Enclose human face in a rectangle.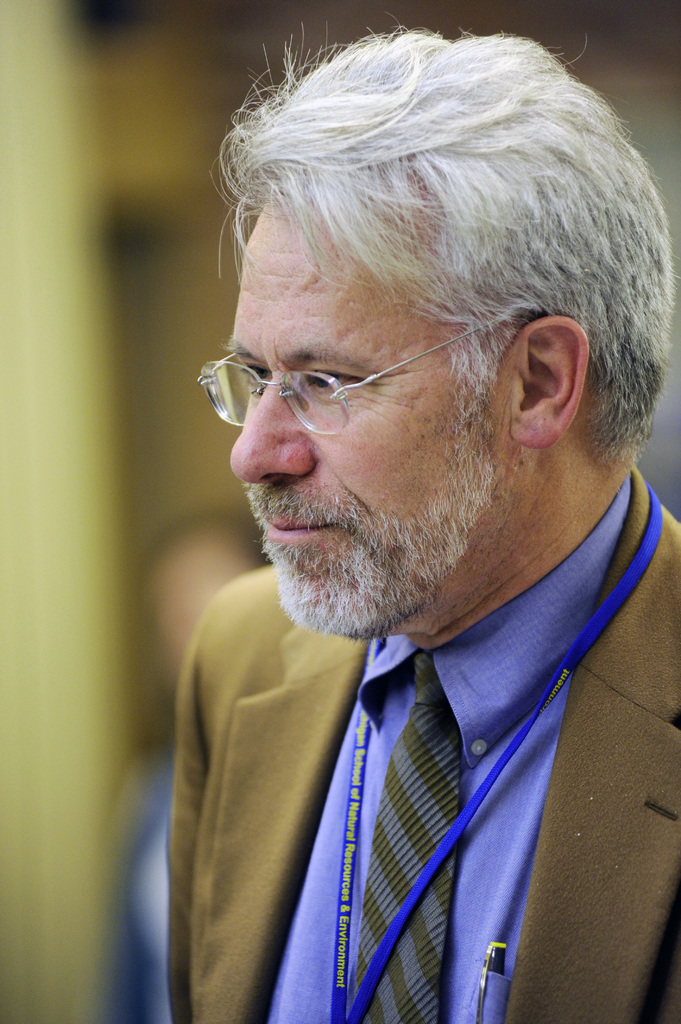
228:187:510:614.
